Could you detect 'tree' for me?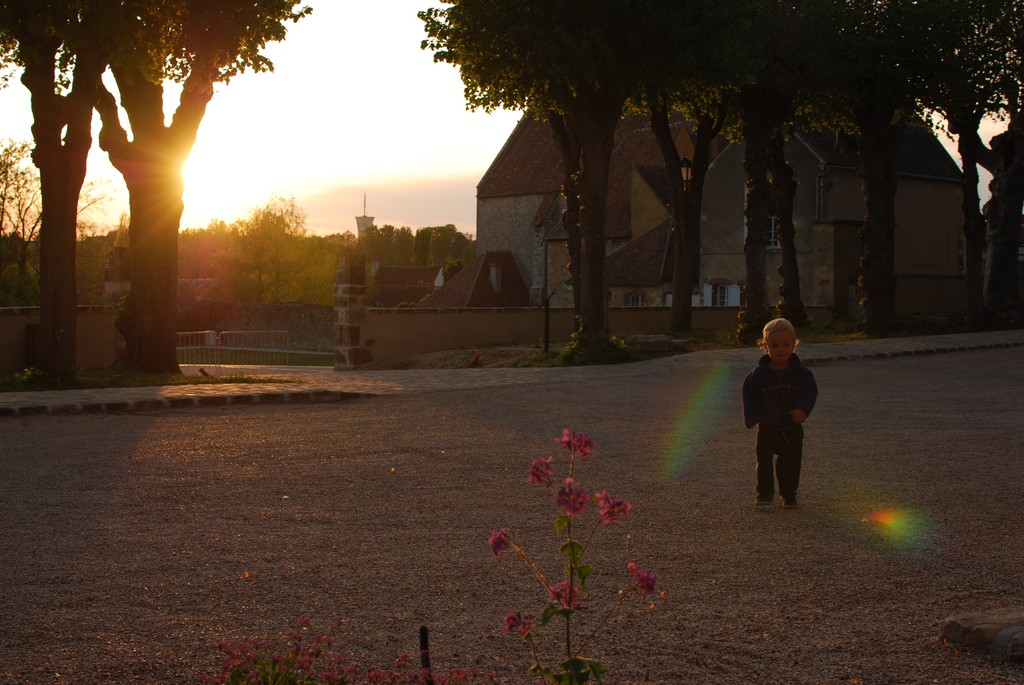
Detection result: [0, 0, 110, 377].
